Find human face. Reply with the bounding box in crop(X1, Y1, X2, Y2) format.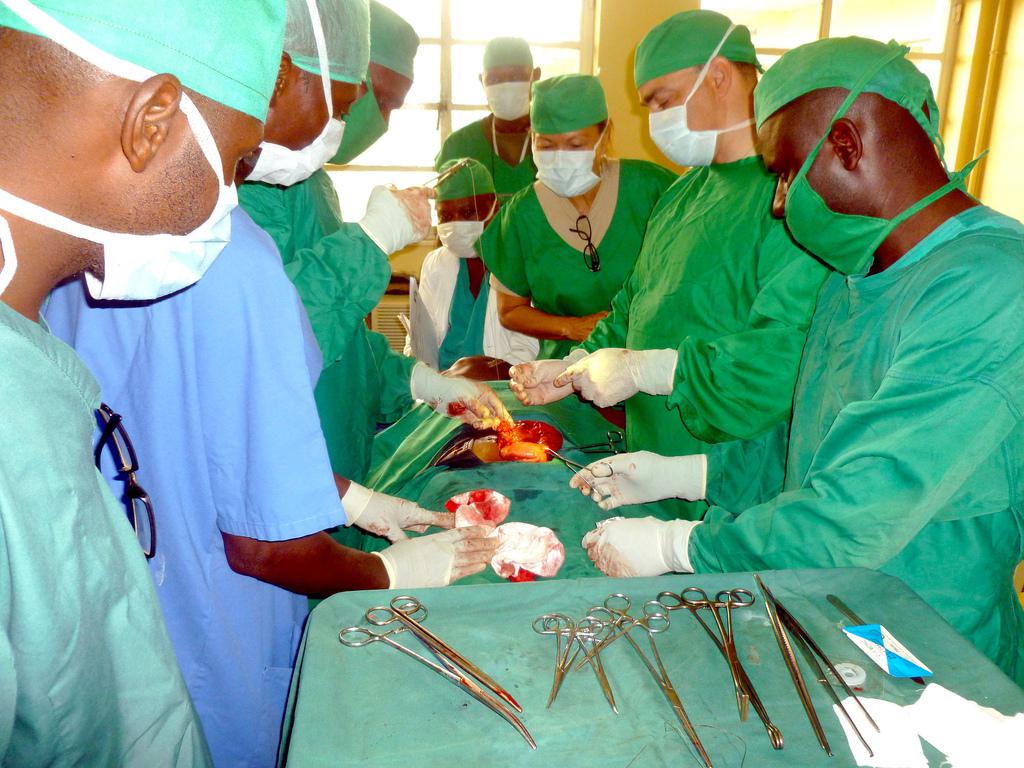
crop(107, 105, 266, 299).
